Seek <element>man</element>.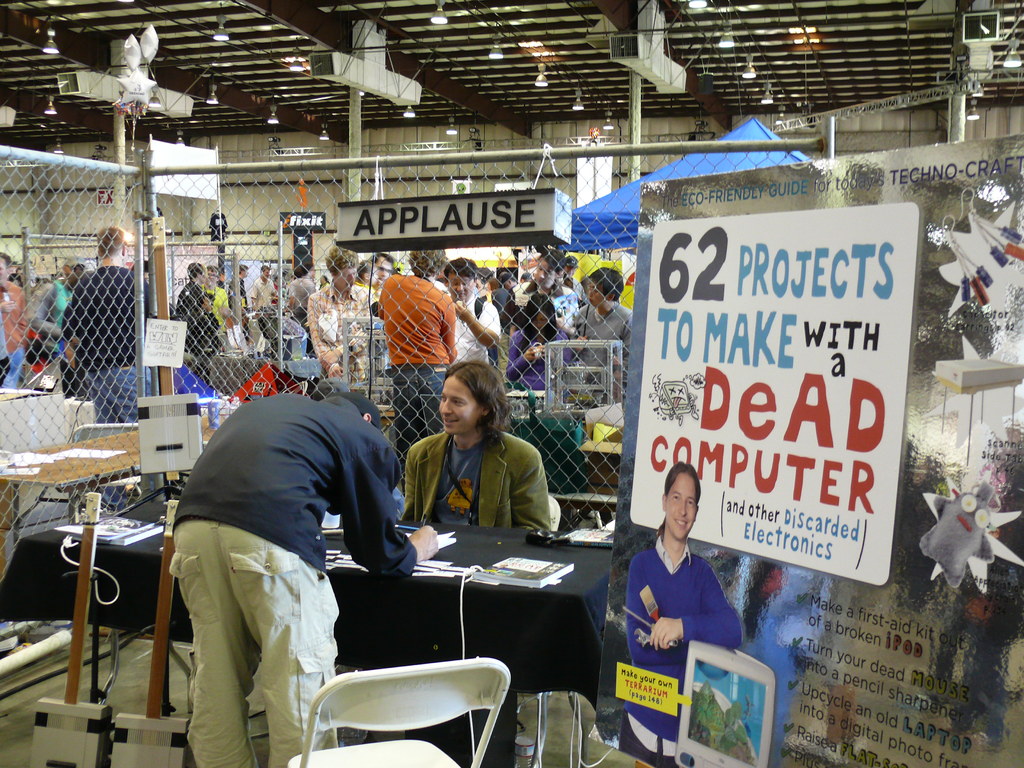
(501, 247, 580, 336).
